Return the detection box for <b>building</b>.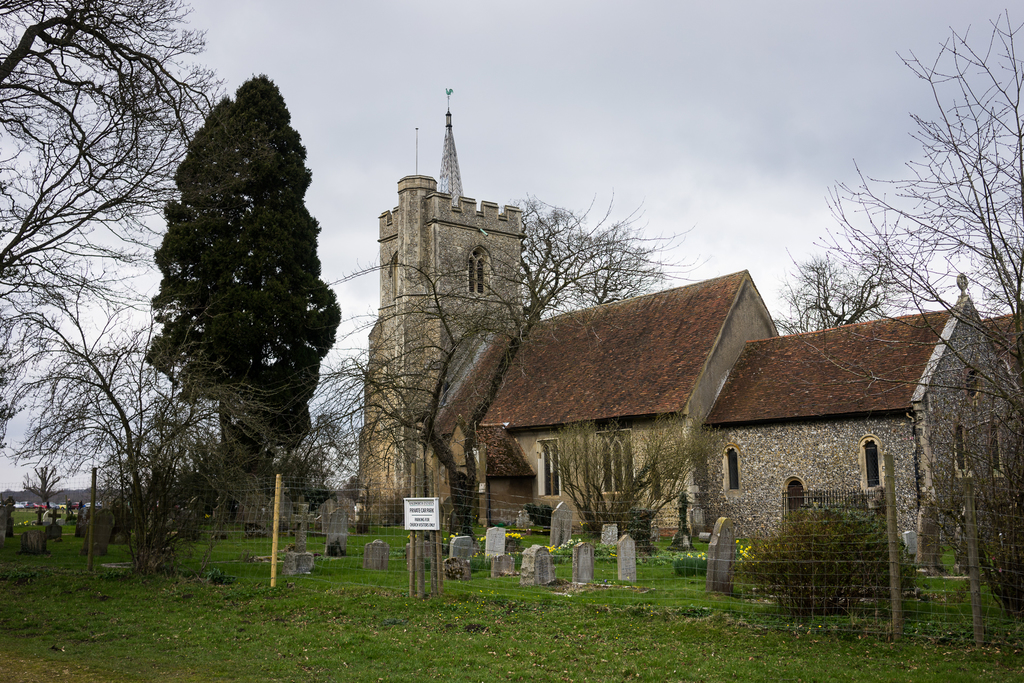
BBox(359, 106, 527, 518).
